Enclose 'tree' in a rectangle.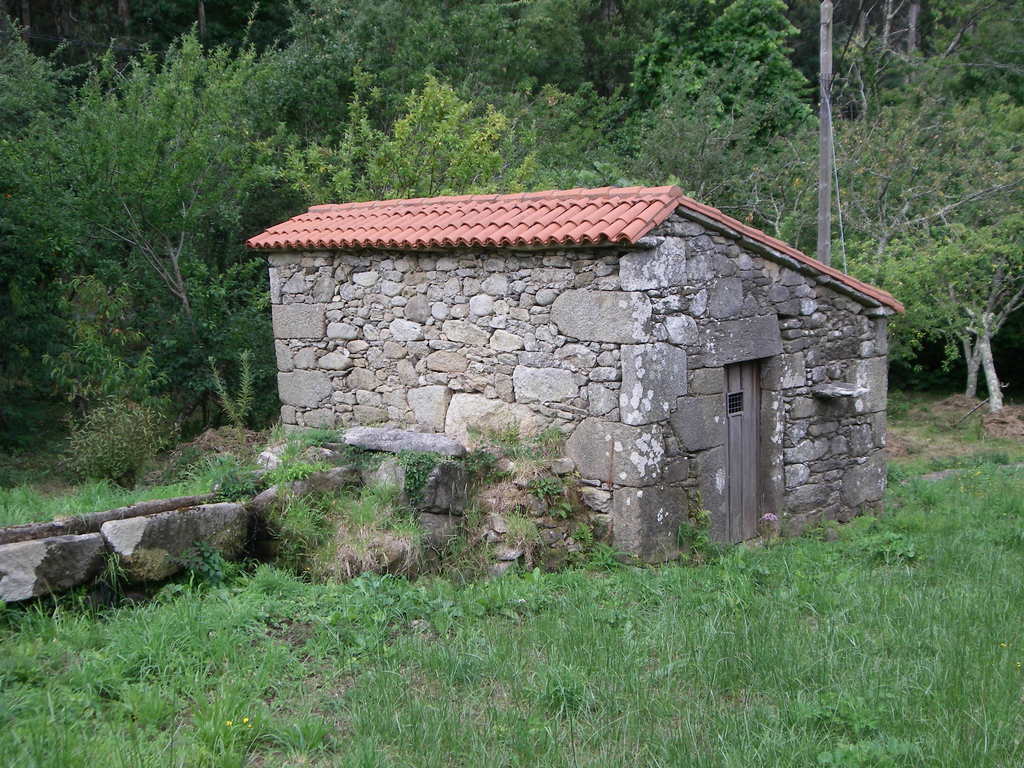
left=879, top=9, right=1023, bottom=118.
